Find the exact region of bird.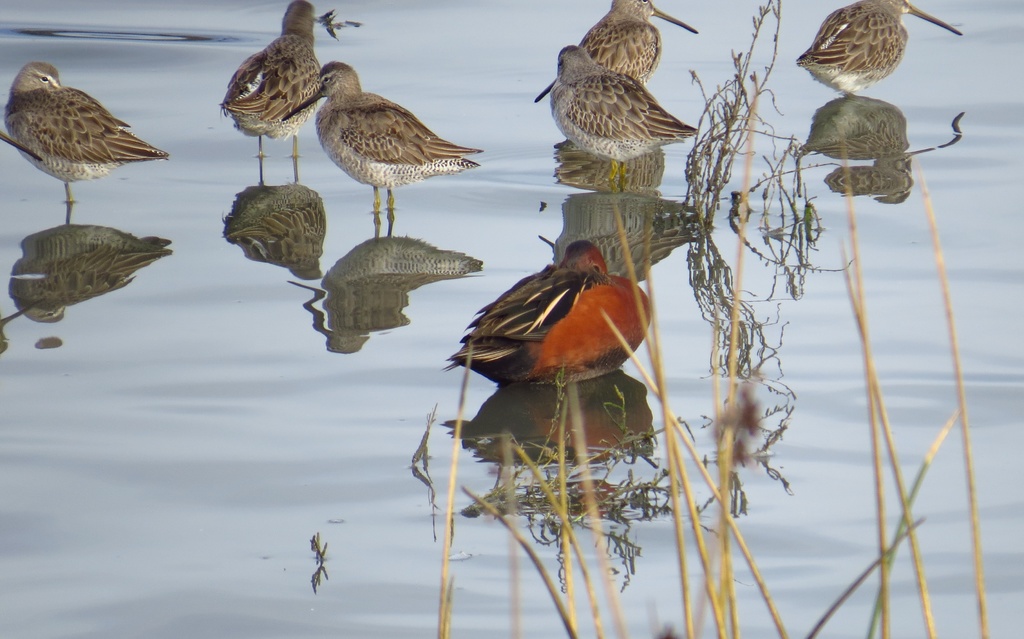
Exact region: left=440, top=240, right=653, bottom=390.
